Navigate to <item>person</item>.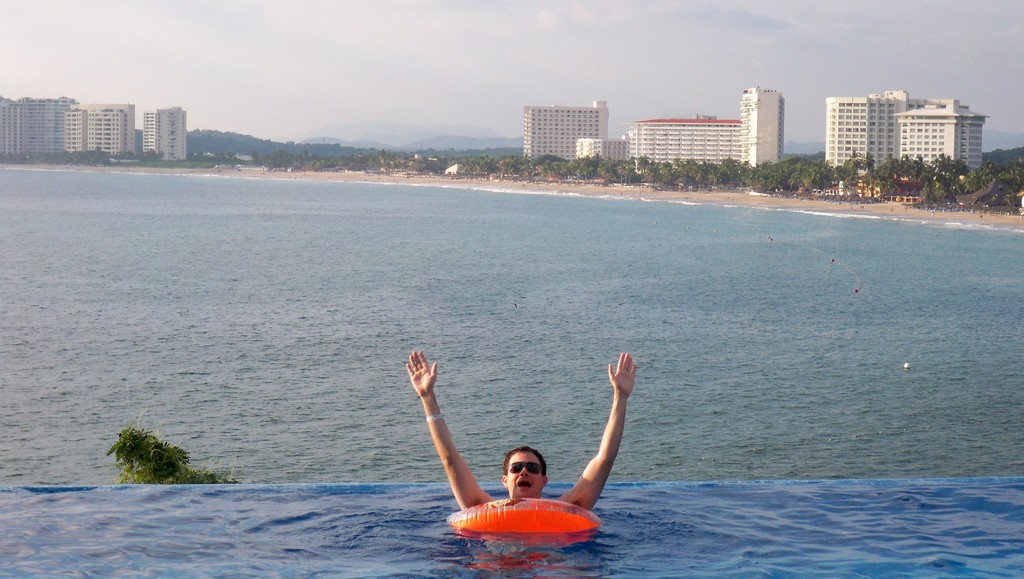
Navigation target: bbox(403, 350, 639, 511).
